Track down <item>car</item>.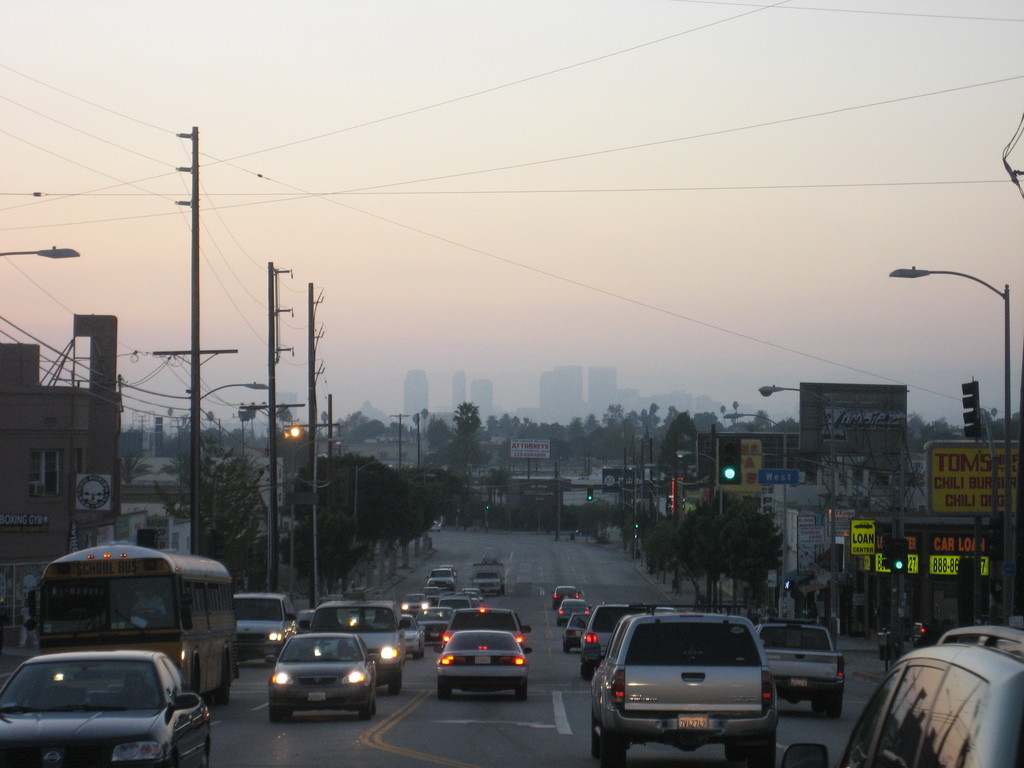
Tracked to <region>579, 618, 796, 758</region>.
